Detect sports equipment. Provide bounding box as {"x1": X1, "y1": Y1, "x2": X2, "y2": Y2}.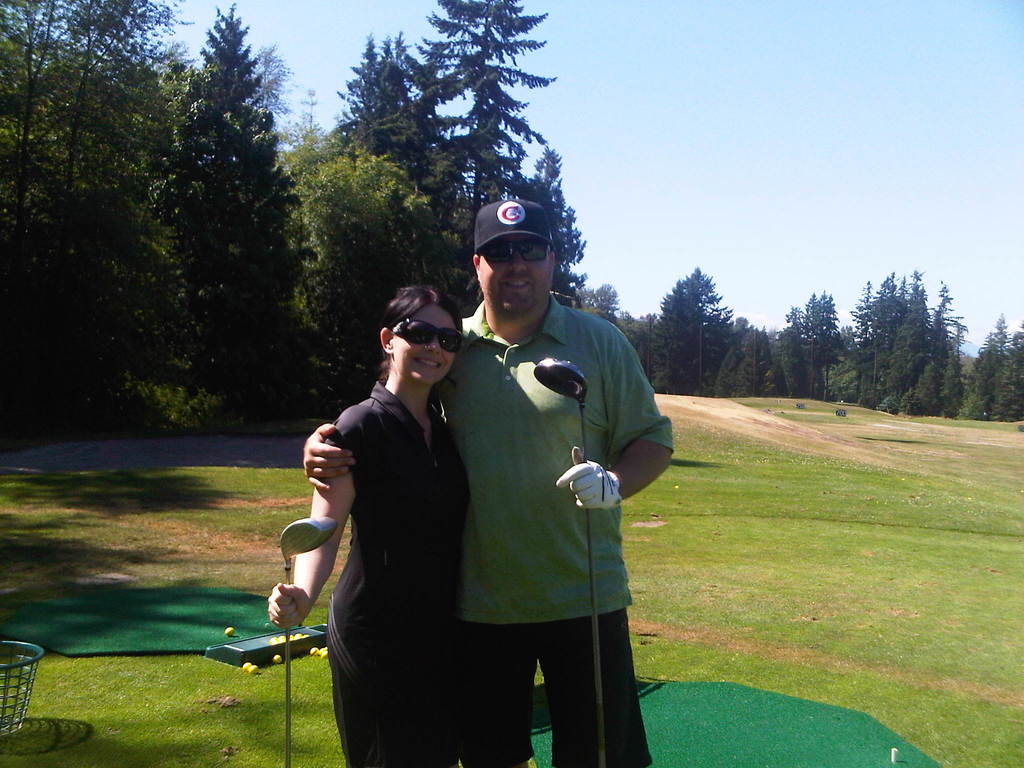
{"x1": 278, "y1": 515, "x2": 339, "y2": 767}.
